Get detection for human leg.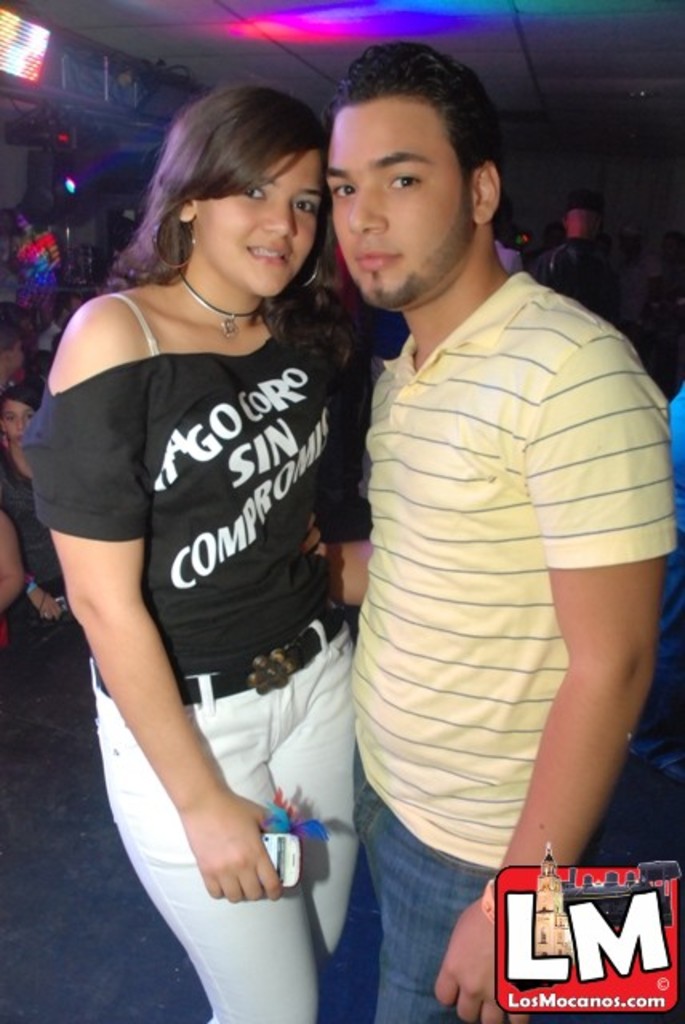
Detection: l=266, t=613, r=362, b=979.
